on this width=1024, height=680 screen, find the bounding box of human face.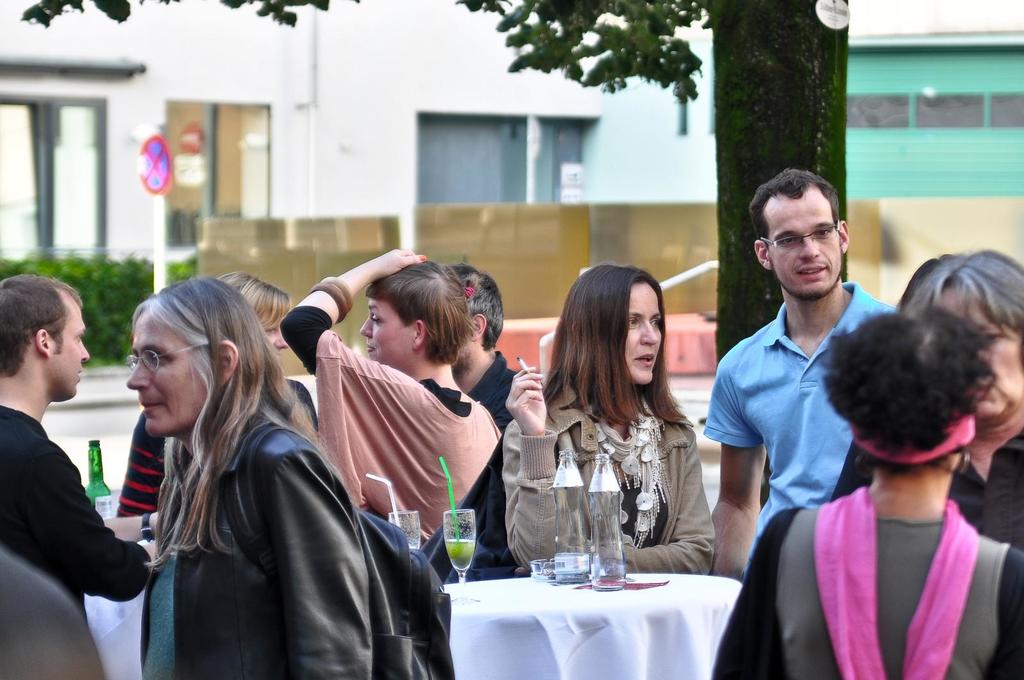
Bounding box: box=[769, 193, 840, 294].
